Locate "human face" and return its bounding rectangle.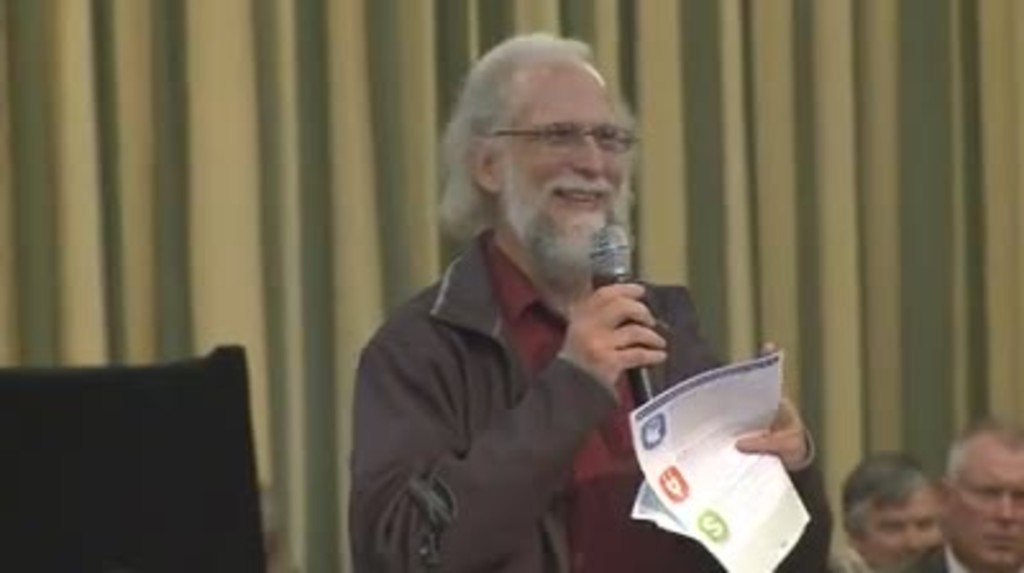
bbox=[865, 486, 942, 570].
